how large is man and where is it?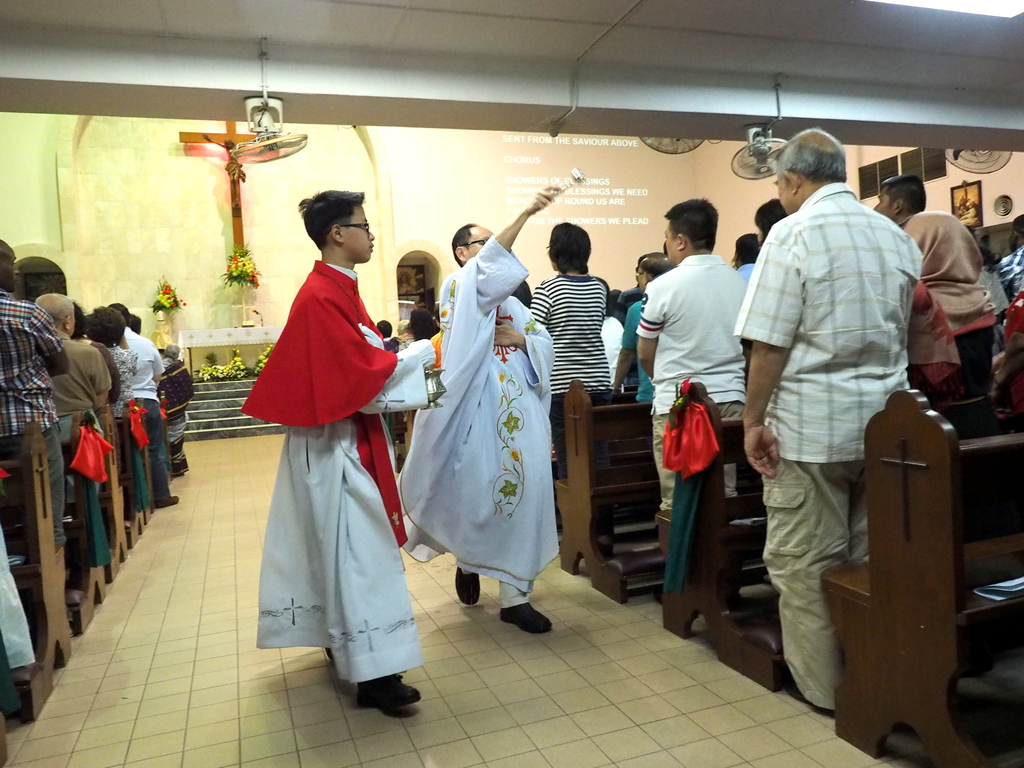
Bounding box: [left=406, top=184, right=556, bottom=637].
